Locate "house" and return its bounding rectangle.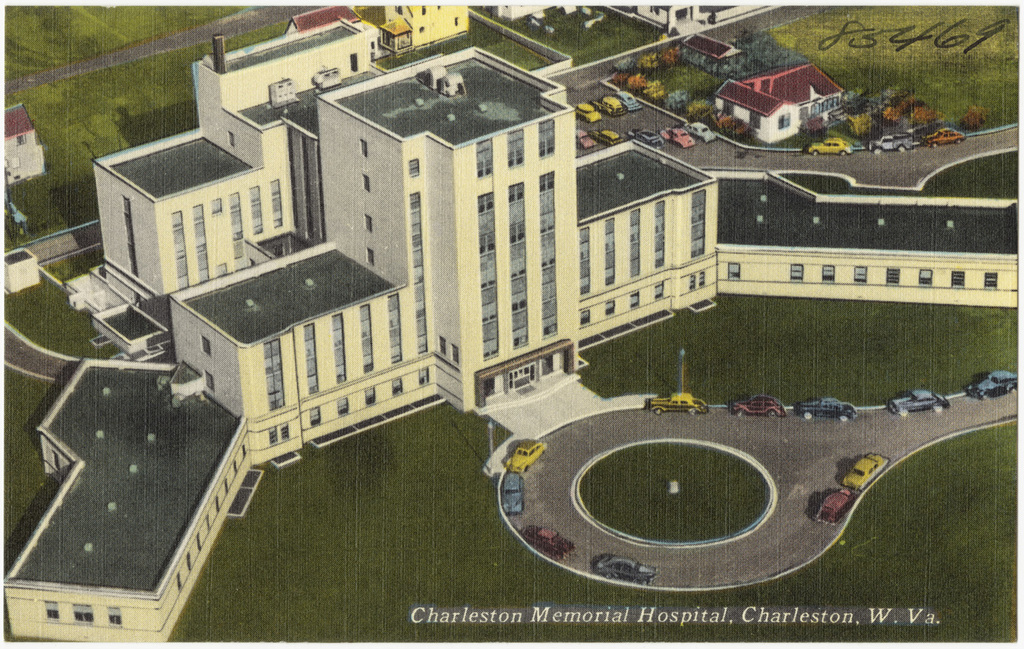
locate(718, 49, 850, 134).
